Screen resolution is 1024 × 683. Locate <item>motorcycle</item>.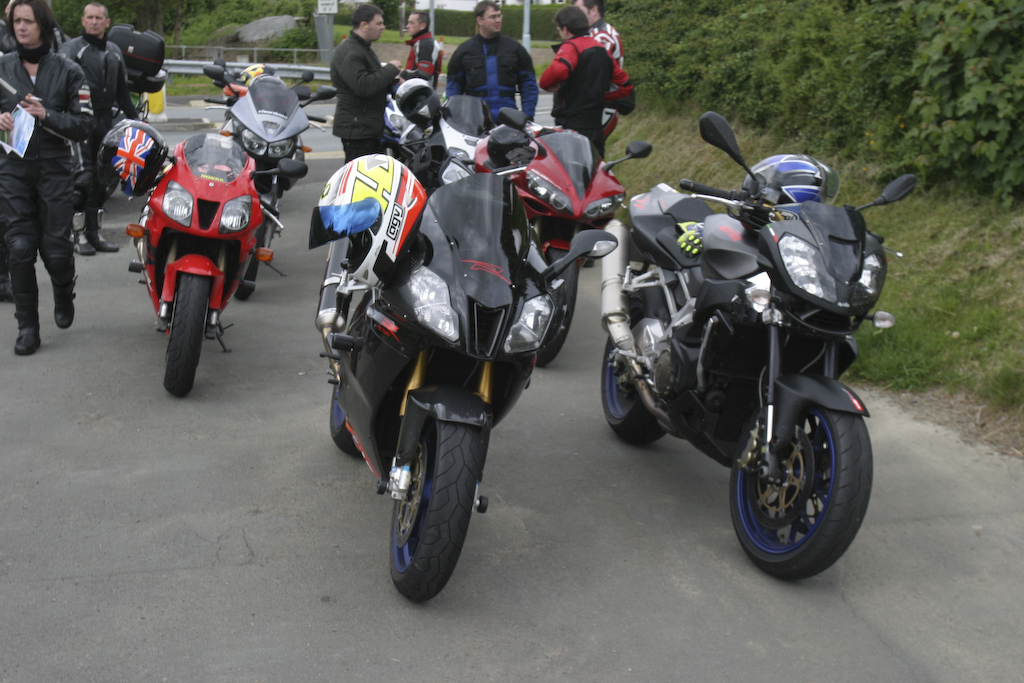
(left=406, top=90, right=501, bottom=169).
